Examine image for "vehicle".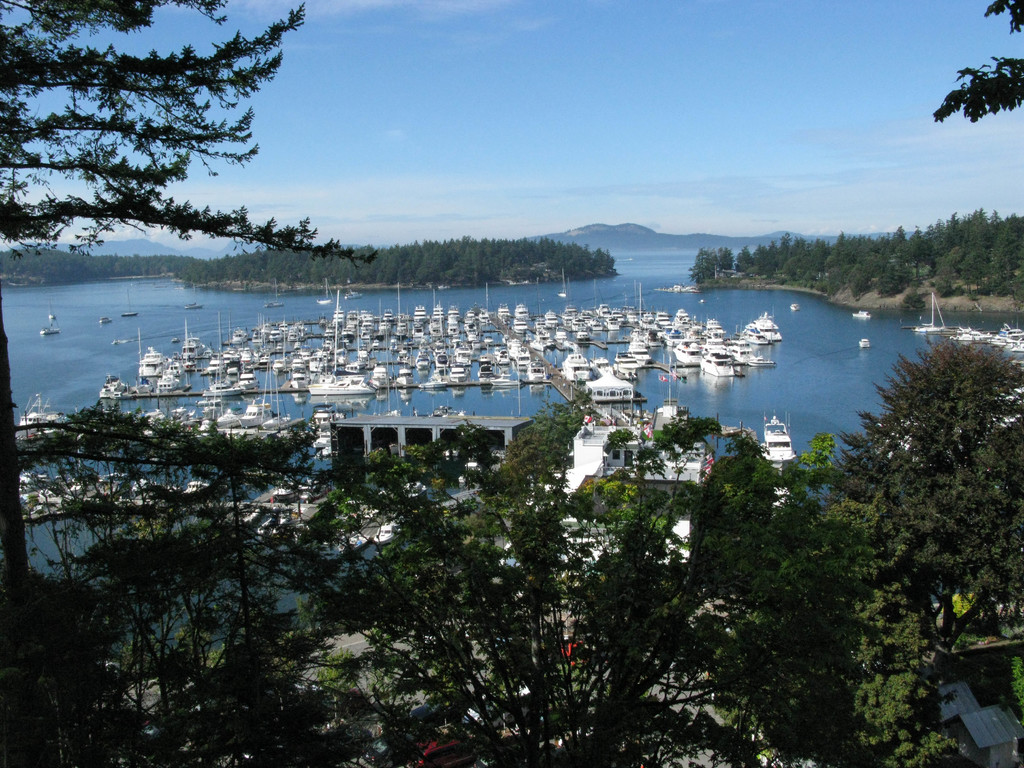
Examination result: pyautogui.locateOnScreen(852, 305, 870, 323).
